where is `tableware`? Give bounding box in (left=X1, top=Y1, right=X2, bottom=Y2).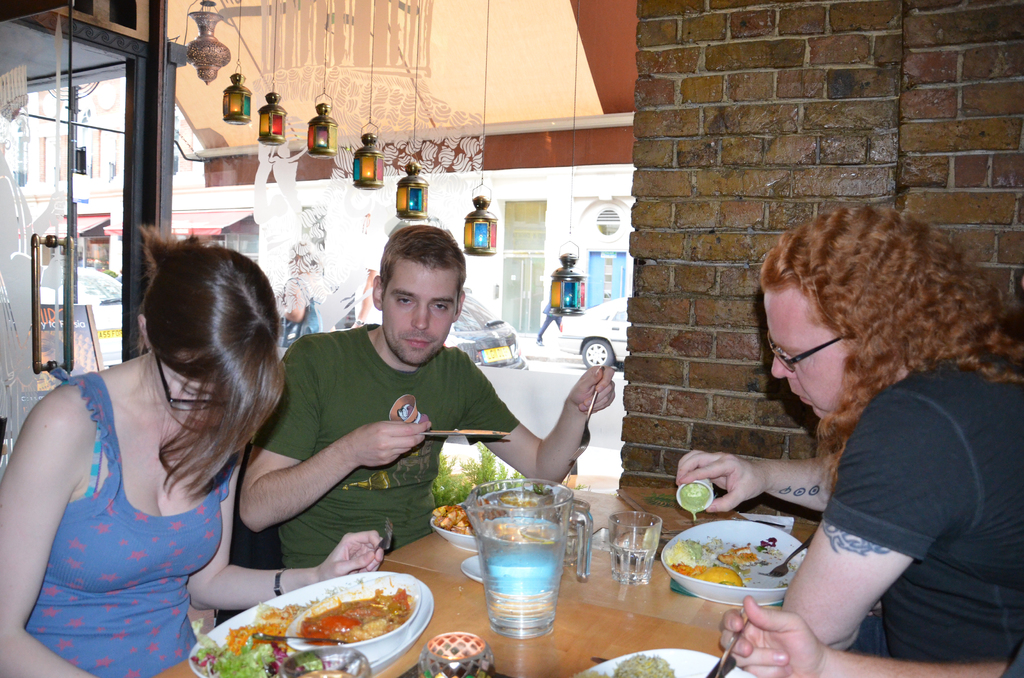
(left=251, top=632, right=352, bottom=647).
